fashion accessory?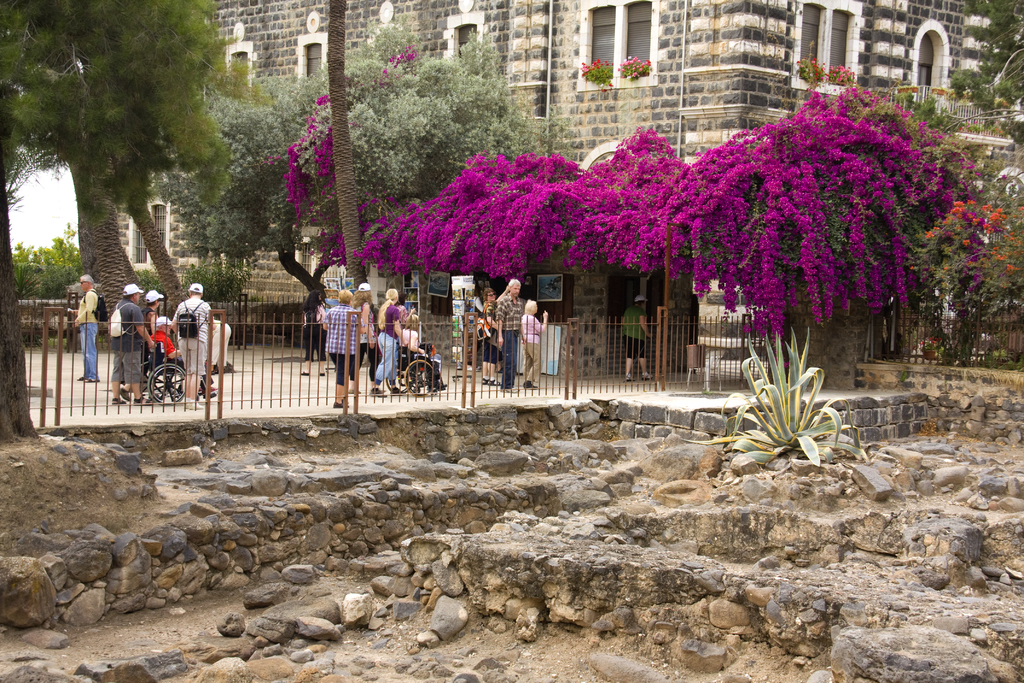
{"x1": 79, "y1": 278, "x2": 88, "y2": 288}
